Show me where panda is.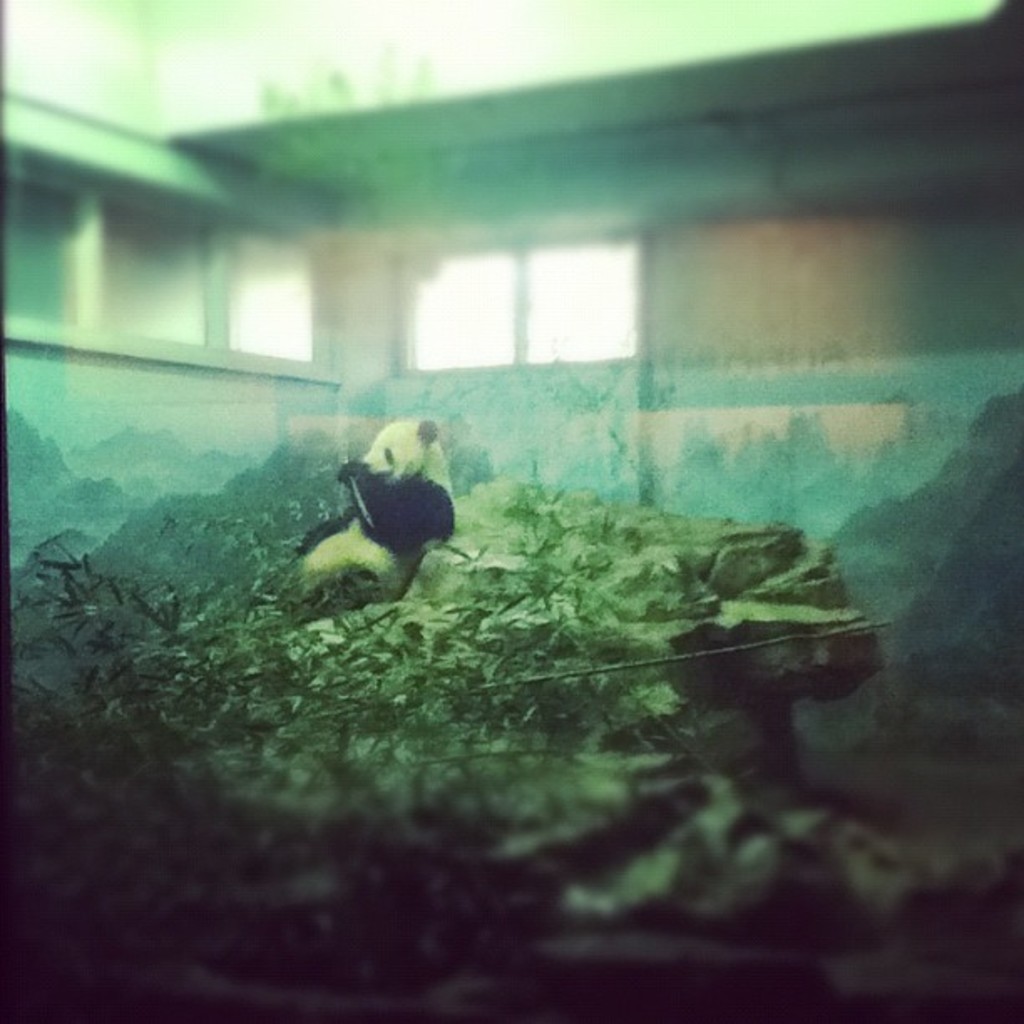
panda is at Rect(303, 407, 460, 599).
